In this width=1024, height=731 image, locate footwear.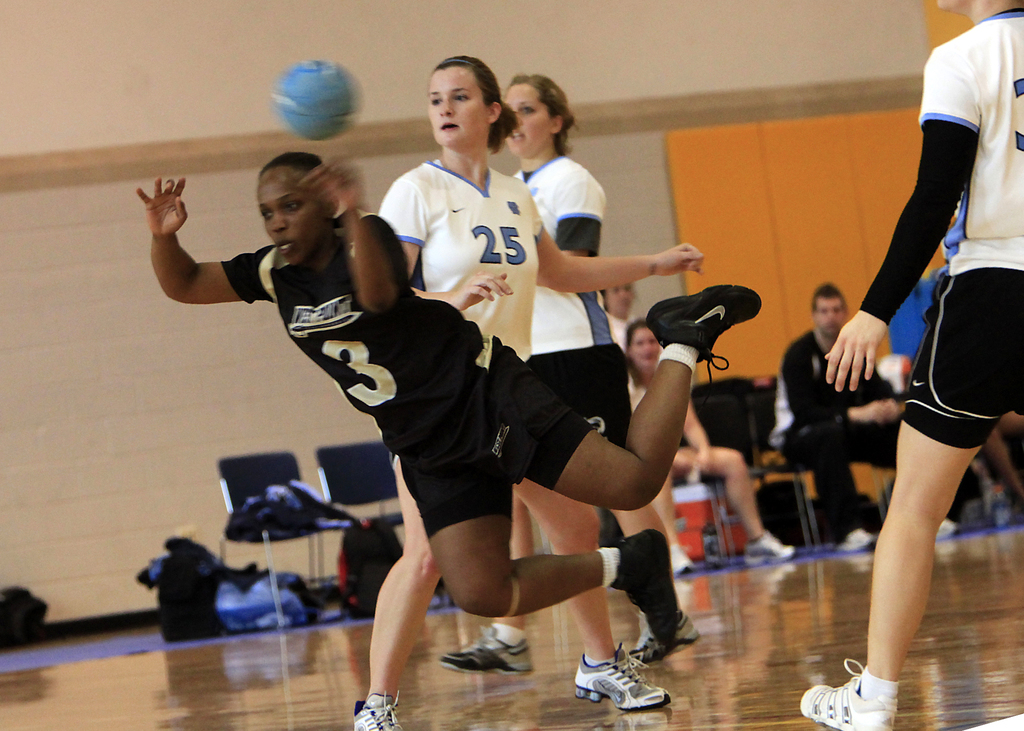
Bounding box: (x1=799, y1=657, x2=898, y2=730).
